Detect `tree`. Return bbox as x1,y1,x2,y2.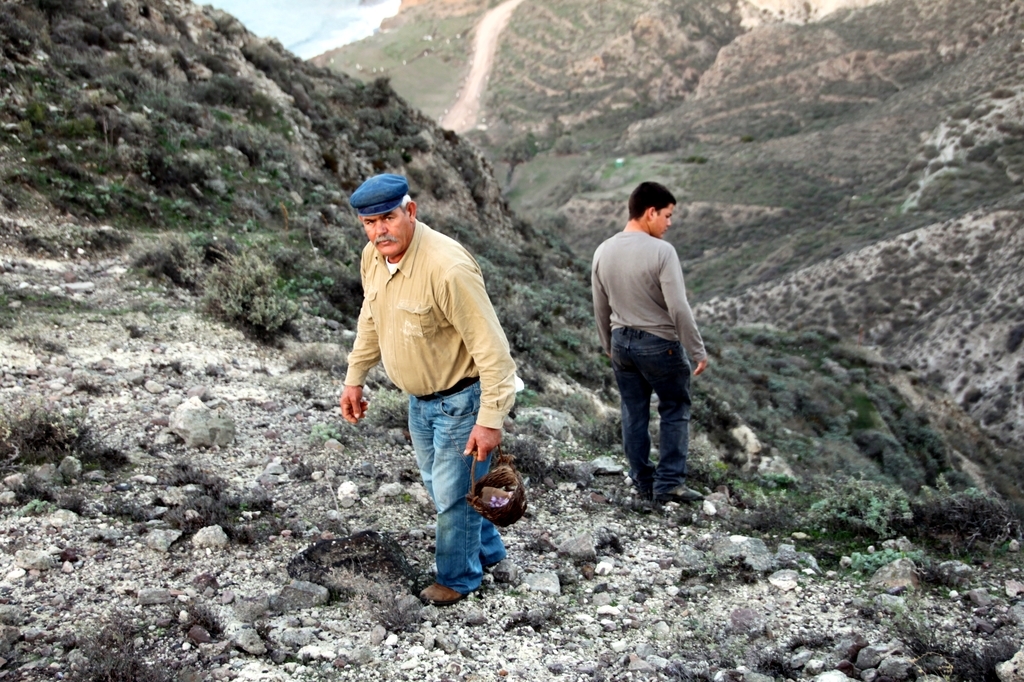
499,135,538,192.
